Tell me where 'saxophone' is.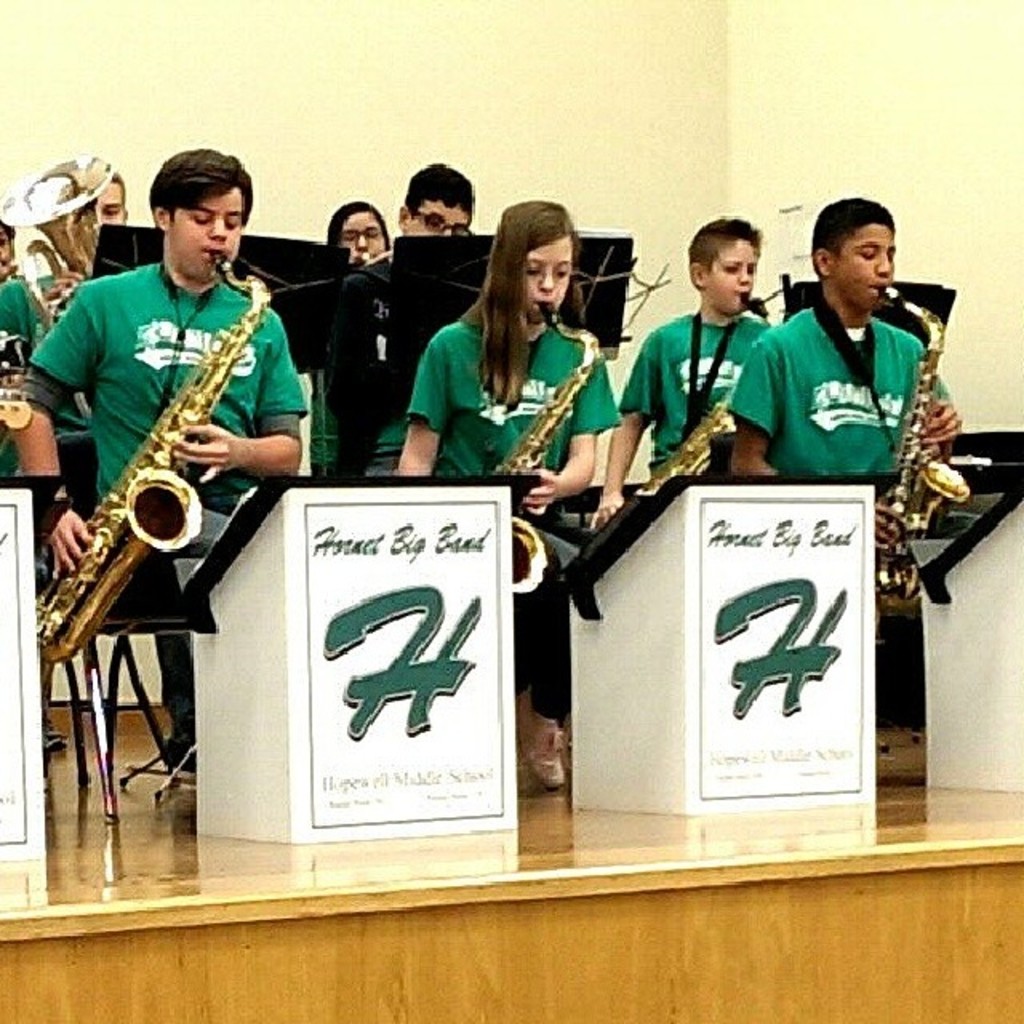
'saxophone' is at <region>864, 277, 941, 624</region>.
